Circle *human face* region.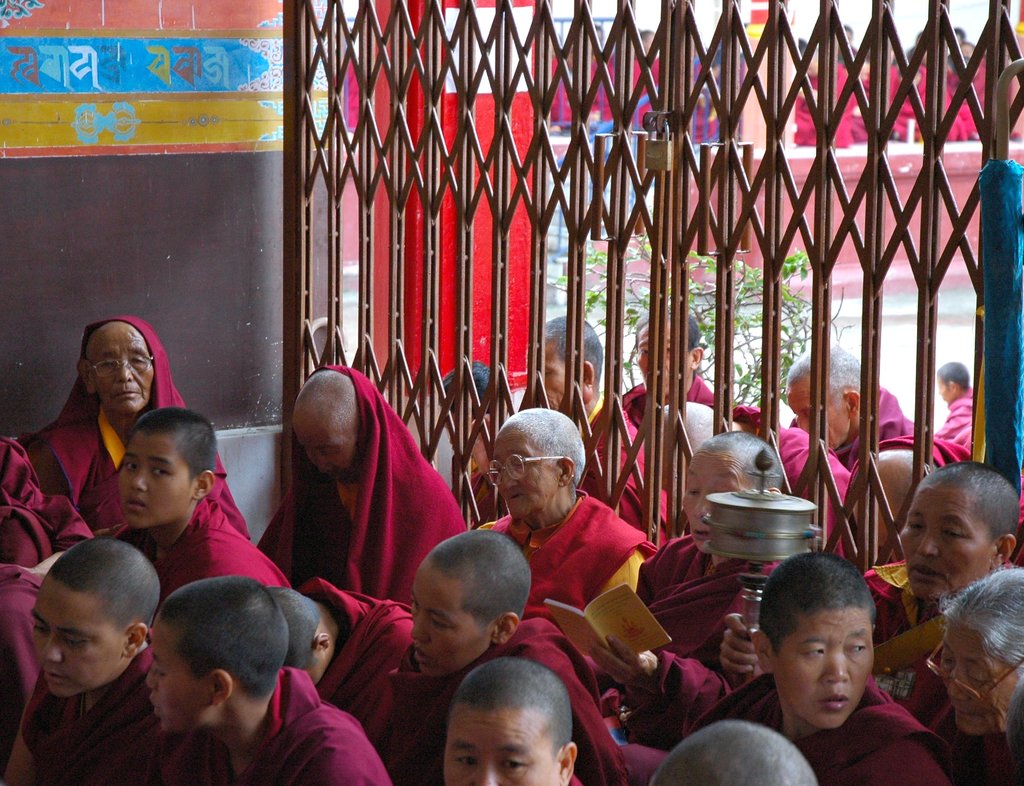
Region: (119, 441, 198, 541).
